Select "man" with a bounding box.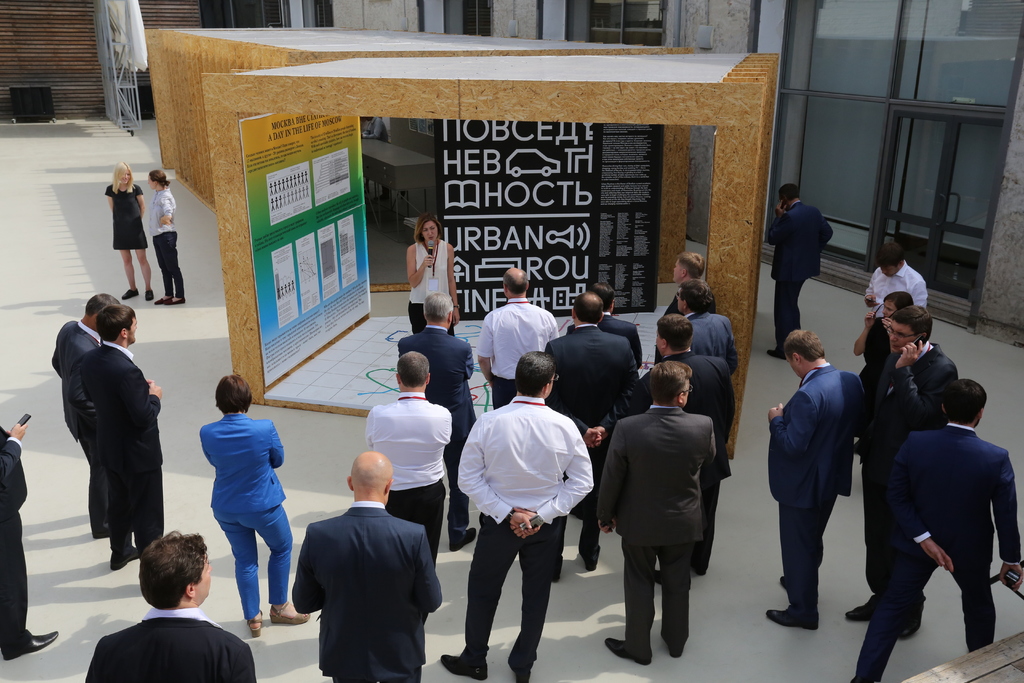
85, 530, 255, 682.
